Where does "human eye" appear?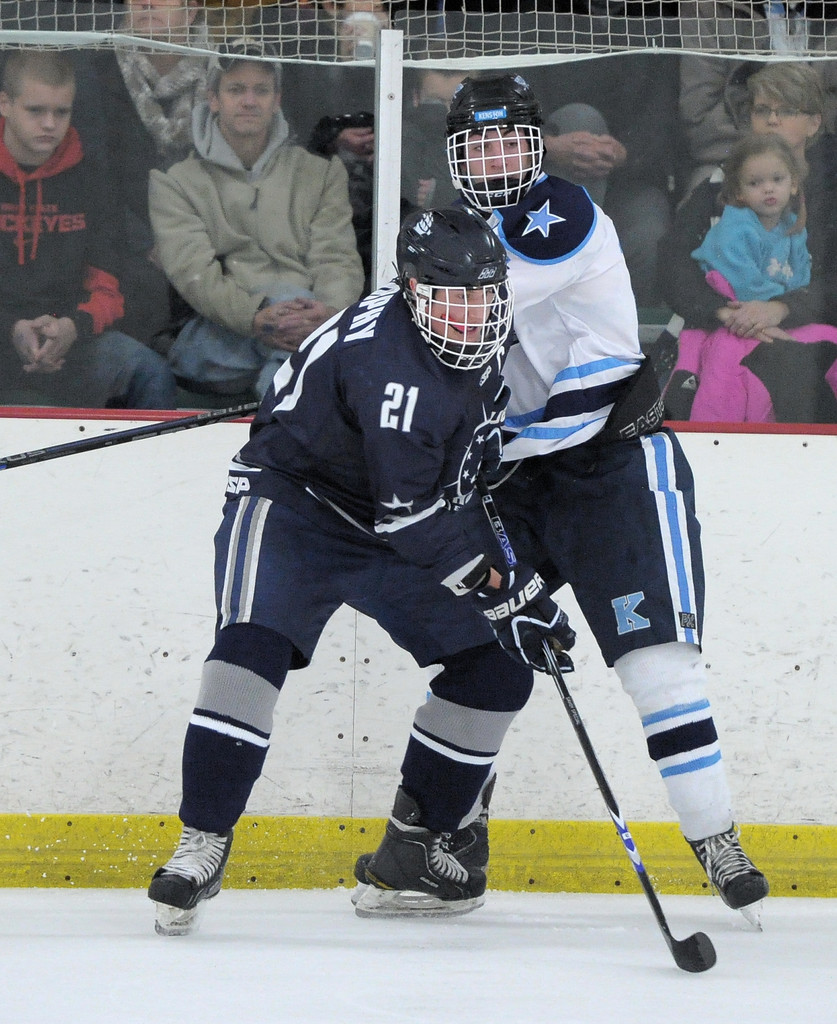
Appears at x1=228, y1=85, x2=244, y2=97.
